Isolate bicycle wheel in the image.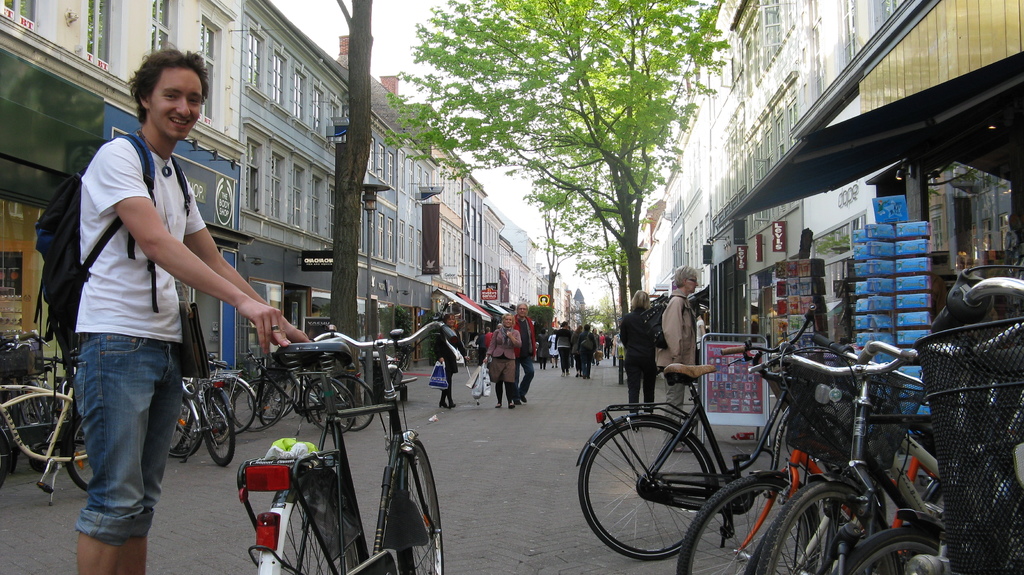
Isolated region: l=586, t=409, r=735, b=564.
